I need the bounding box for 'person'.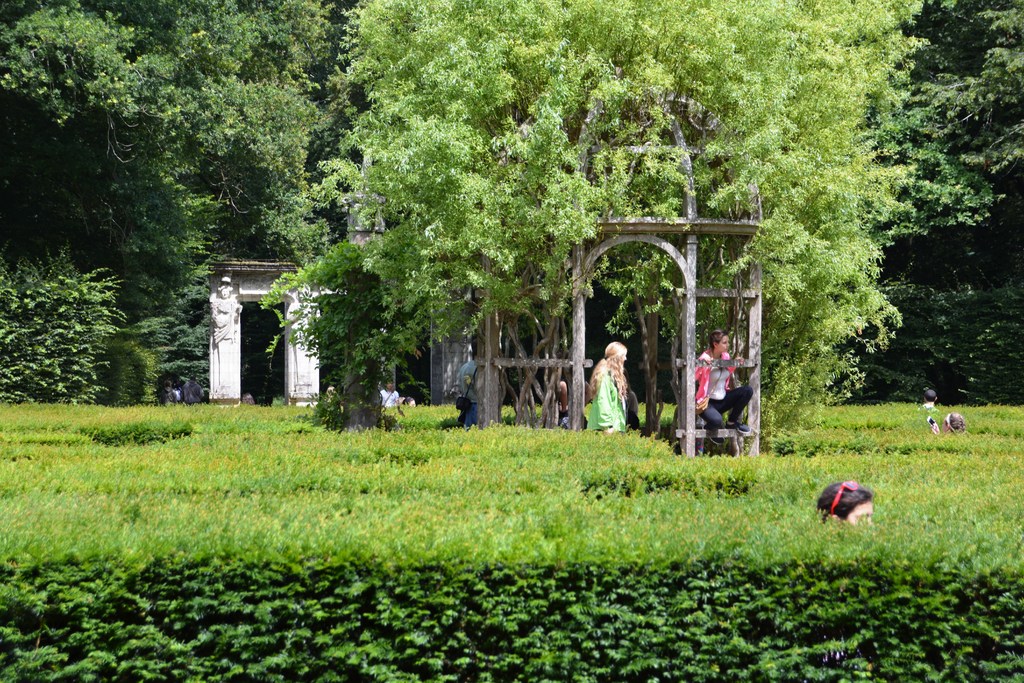
Here it is: {"left": 917, "top": 388, "right": 941, "bottom": 411}.
